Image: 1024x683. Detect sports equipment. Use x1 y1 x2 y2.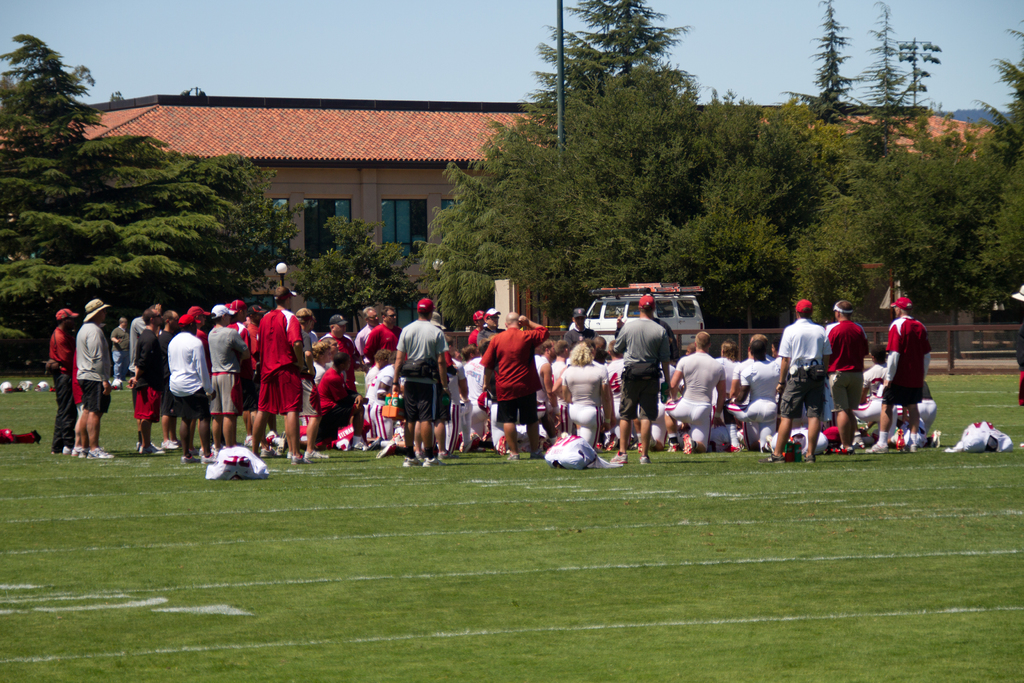
401 452 424 466.
